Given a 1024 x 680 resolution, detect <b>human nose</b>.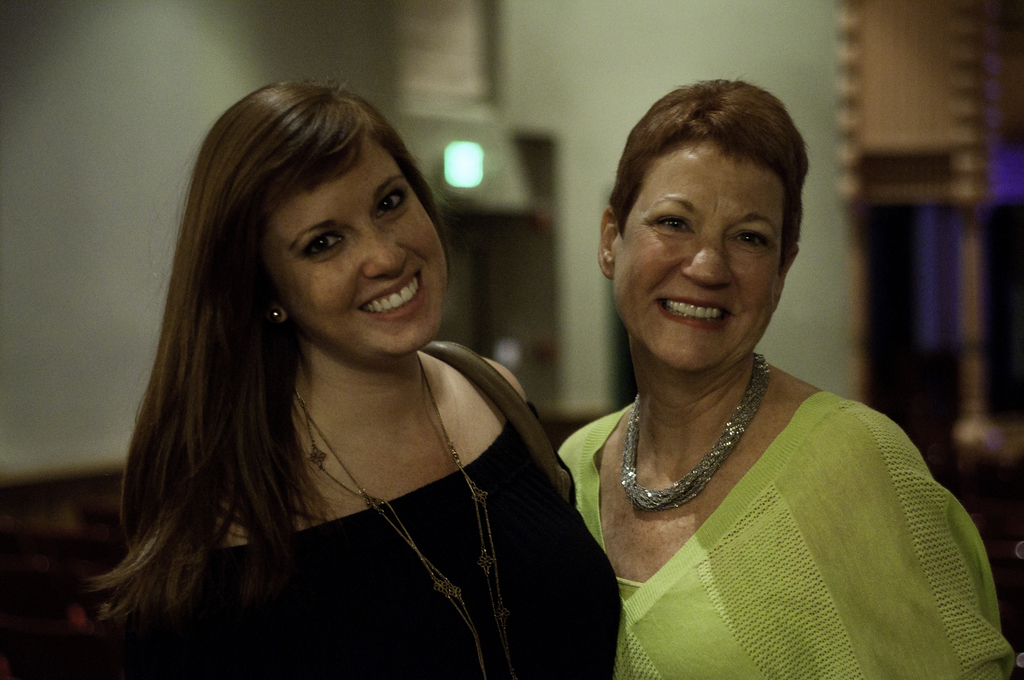
bbox=[678, 235, 733, 285].
